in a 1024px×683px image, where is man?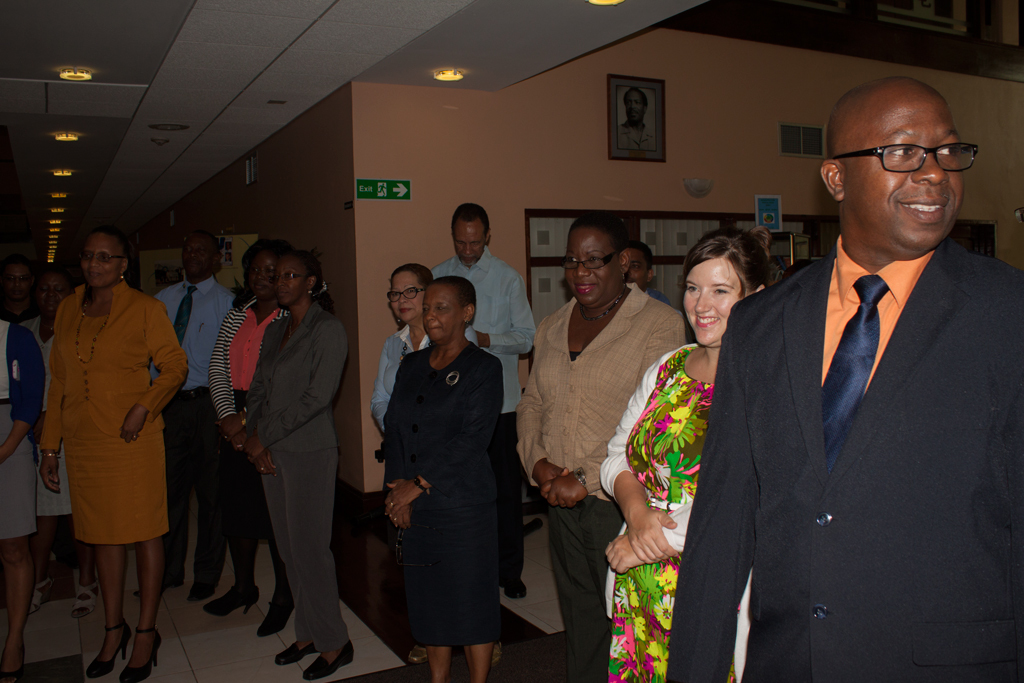
701 74 1016 664.
